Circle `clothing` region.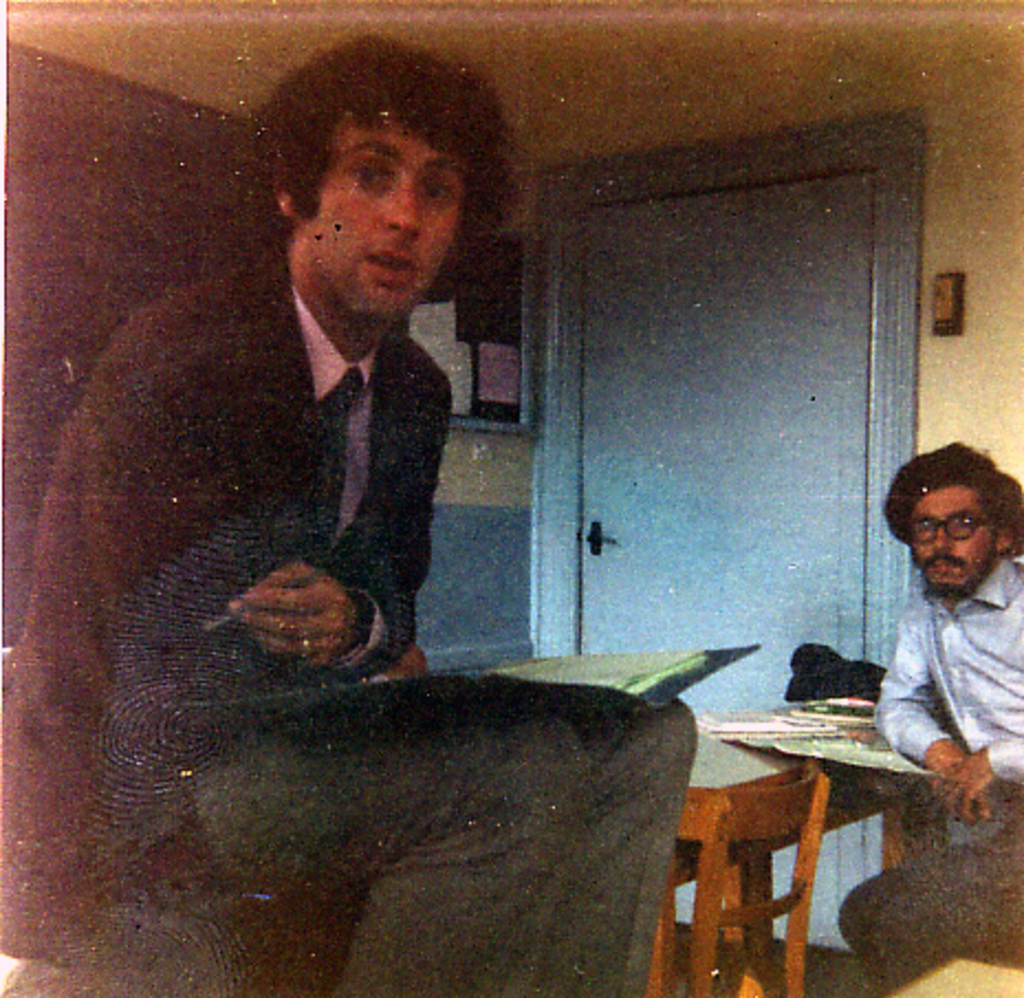
Region: left=0, top=236, right=471, bottom=987.
